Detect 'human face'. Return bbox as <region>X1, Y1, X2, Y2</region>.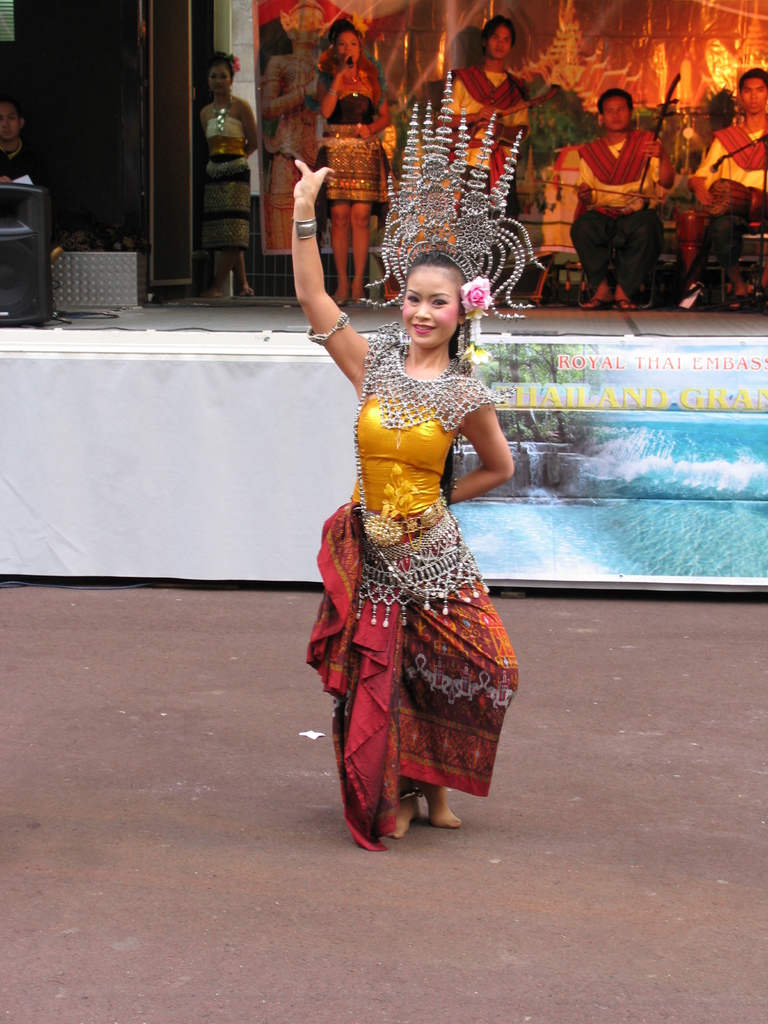
<region>597, 90, 637, 130</region>.
